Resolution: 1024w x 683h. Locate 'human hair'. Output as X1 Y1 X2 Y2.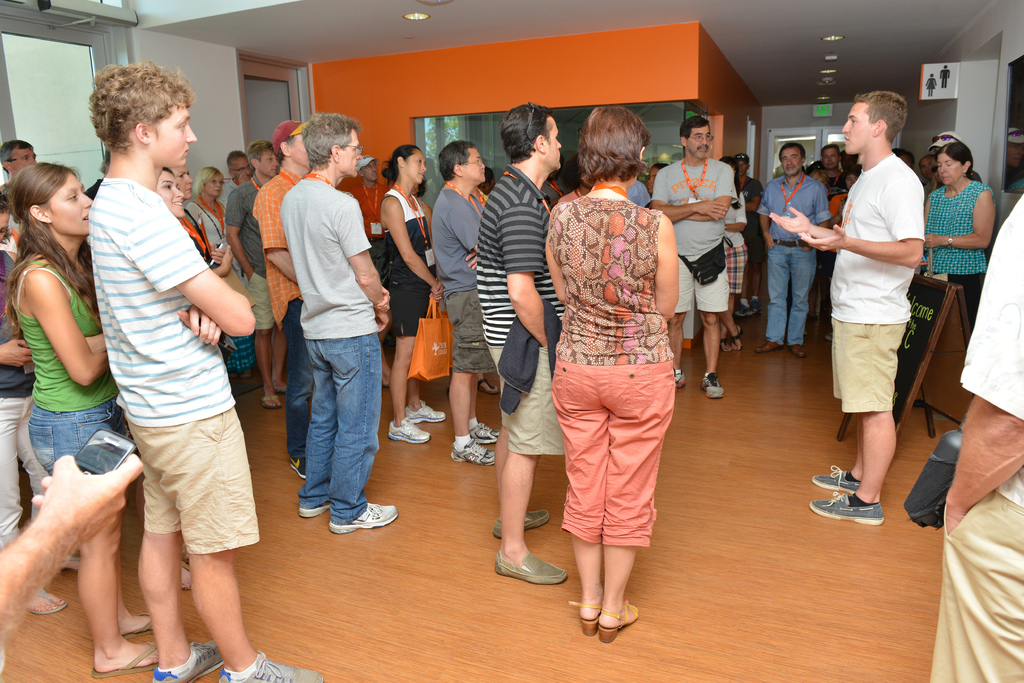
245 140 275 170.
